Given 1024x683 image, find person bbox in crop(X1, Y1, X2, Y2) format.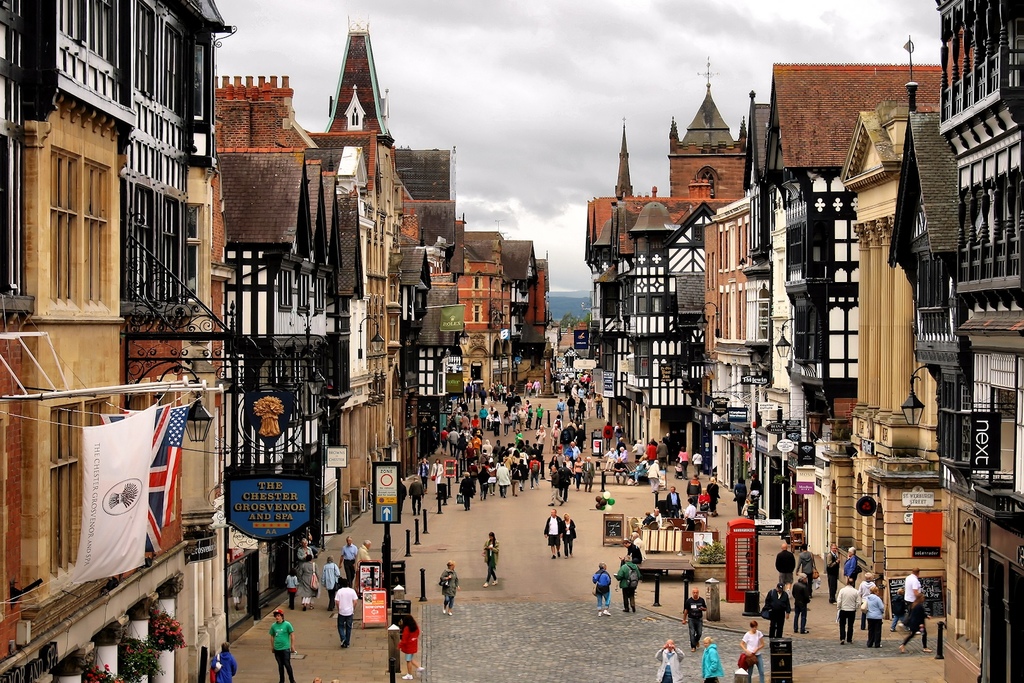
crop(748, 473, 765, 516).
